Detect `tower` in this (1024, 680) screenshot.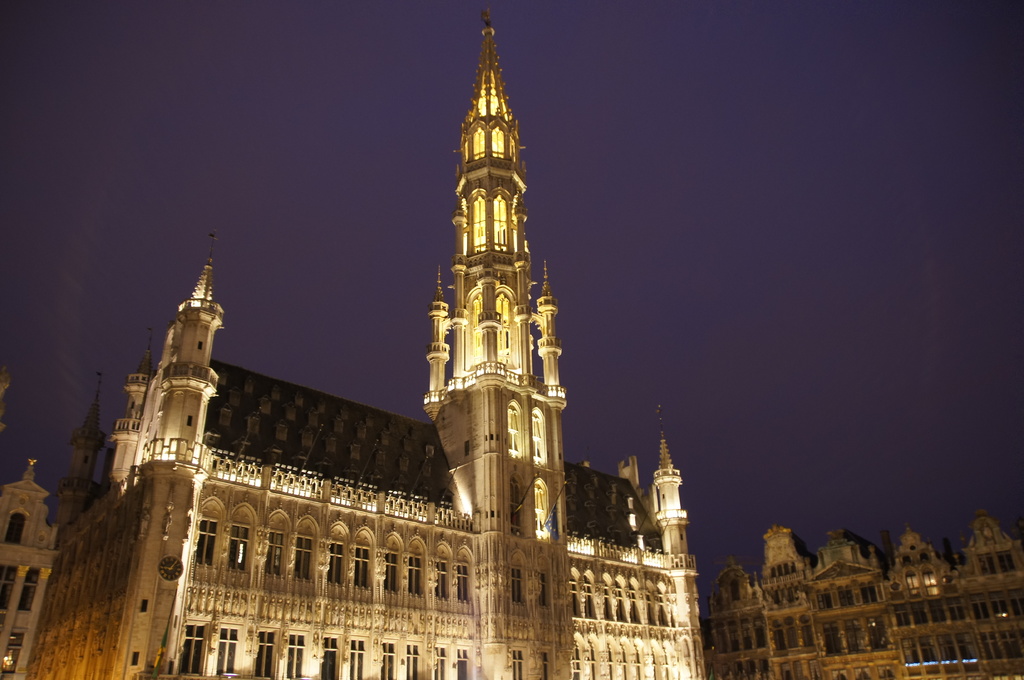
Detection: l=132, t=237, r=207, b=679.
